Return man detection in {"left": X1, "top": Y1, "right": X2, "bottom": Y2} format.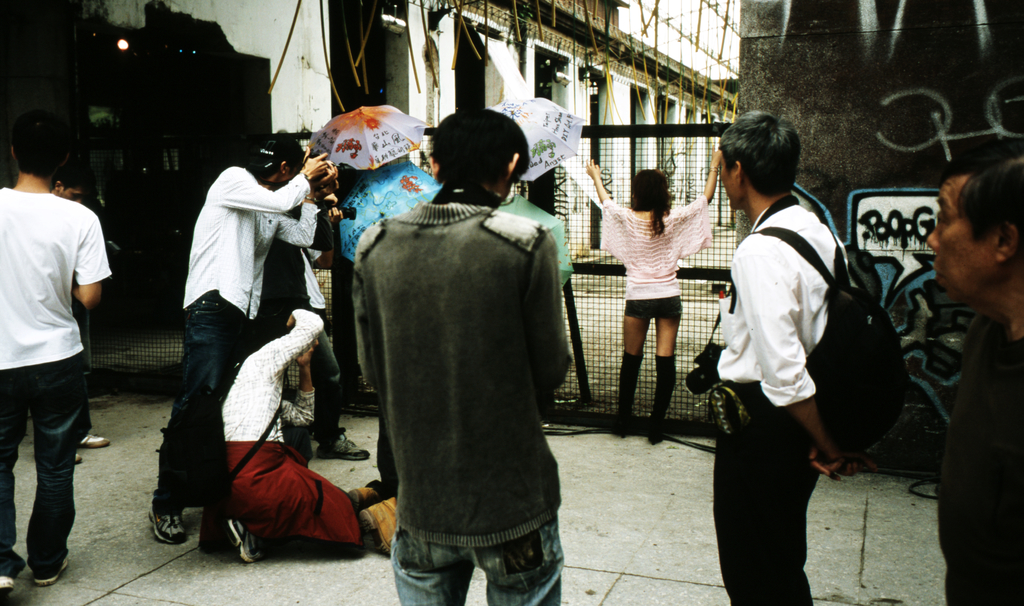
{"left": 218, "top": 304, "right": 371, "bottom": 566}.
